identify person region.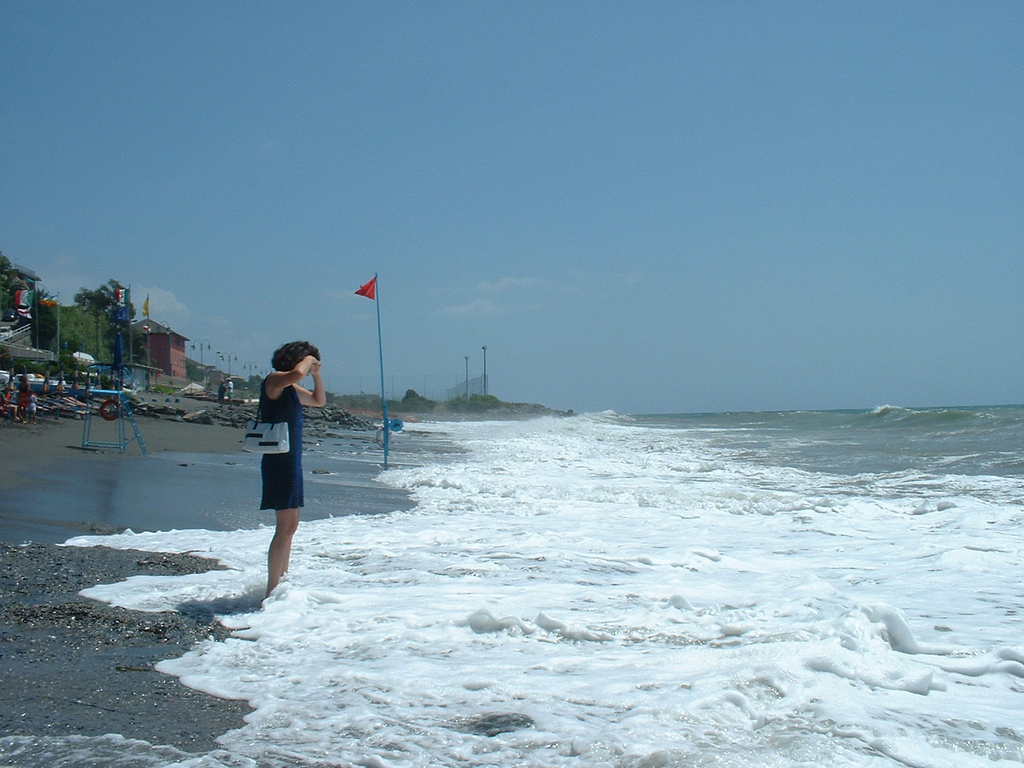
Region: 227 339 312 596.
